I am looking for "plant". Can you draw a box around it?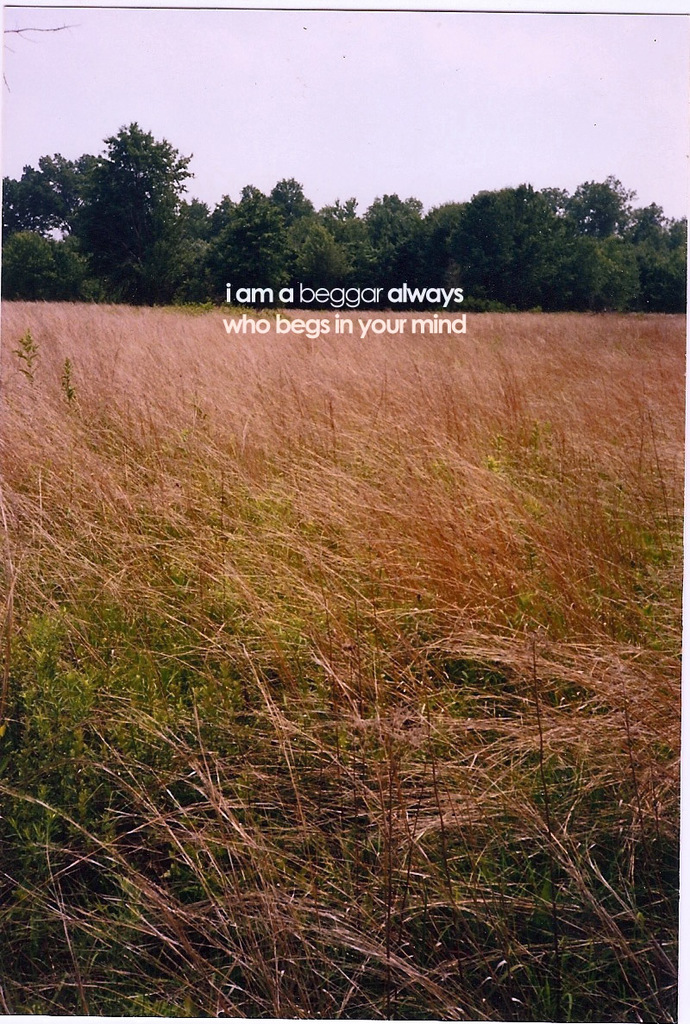
Sure, the bounding box is bbox=[0, 235, 75, 307].
